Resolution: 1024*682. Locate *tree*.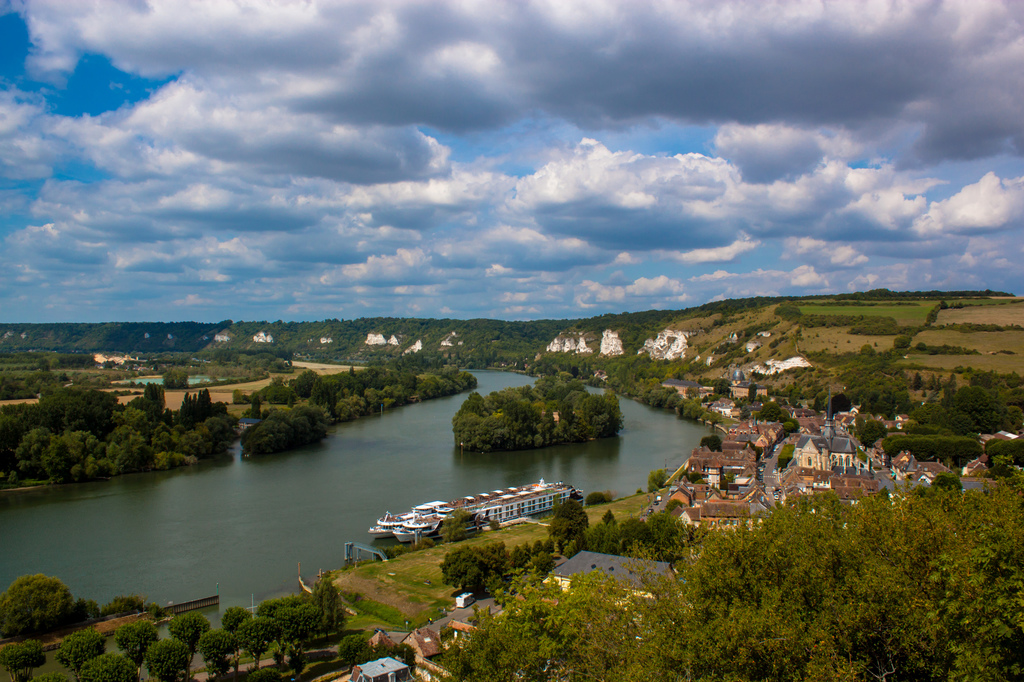
BBox(105, 592, 147, 623).
